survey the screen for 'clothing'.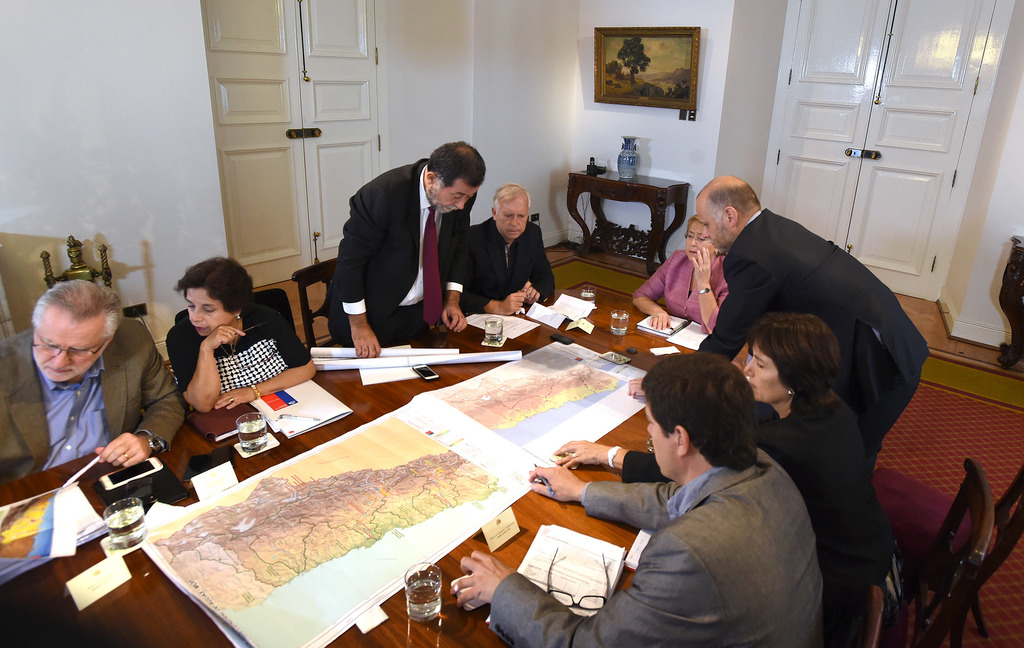
Survey found: region(321, 145, 496, 350).
